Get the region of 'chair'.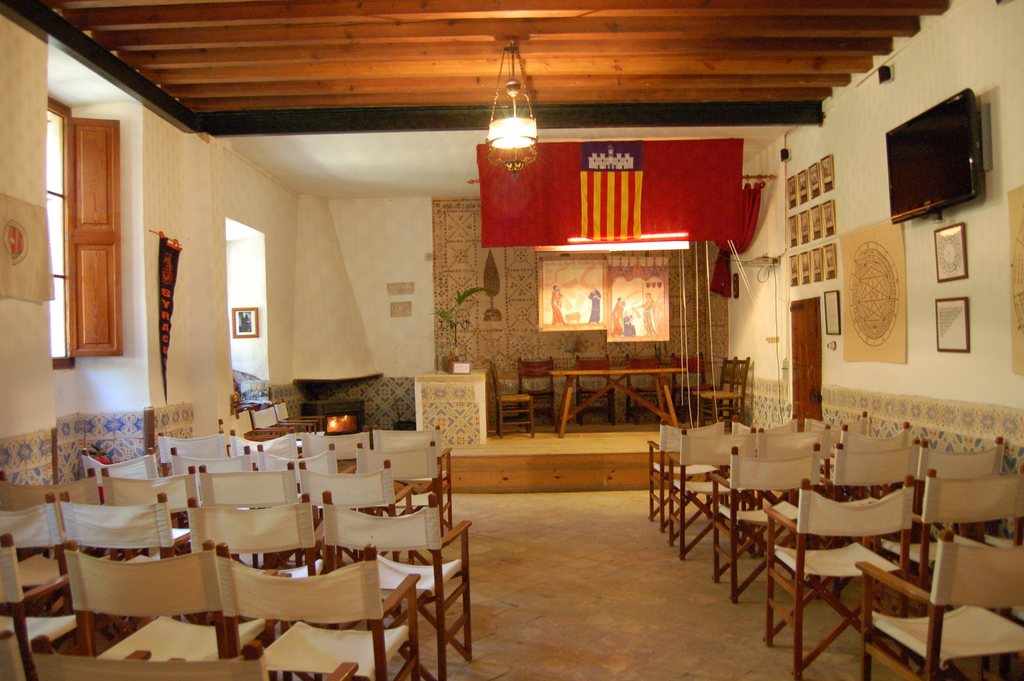
(x1=808, y1=437, x2=918, y2=602).
